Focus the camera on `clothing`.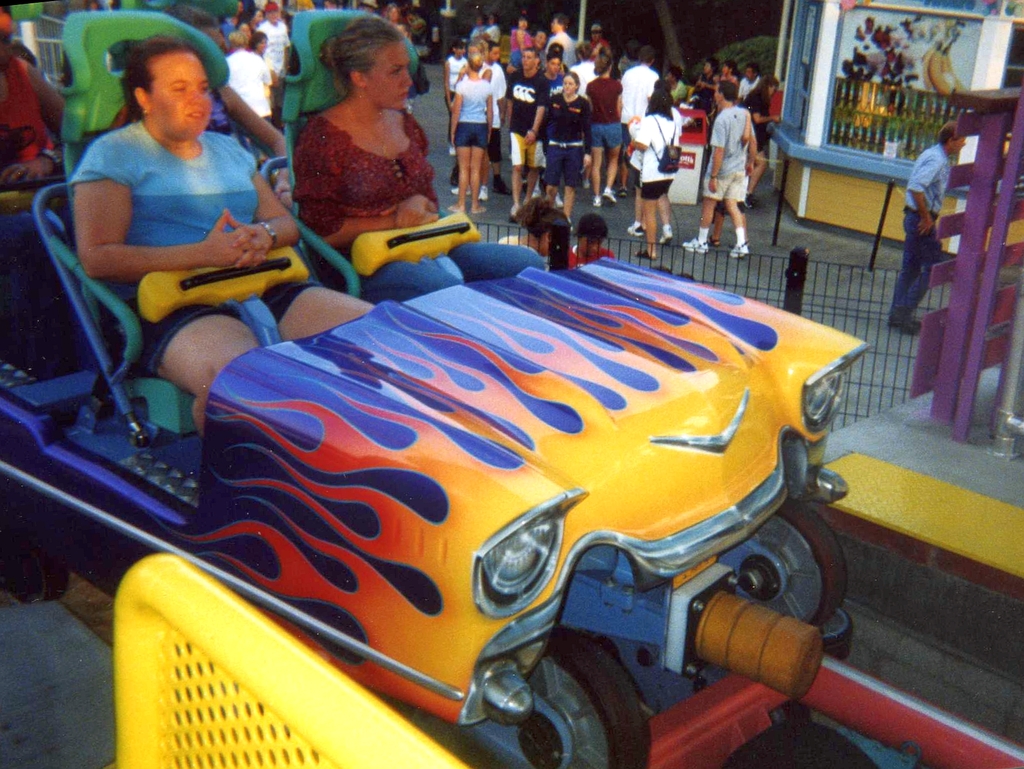
Focus region: box(629, 110, 684, 196).
